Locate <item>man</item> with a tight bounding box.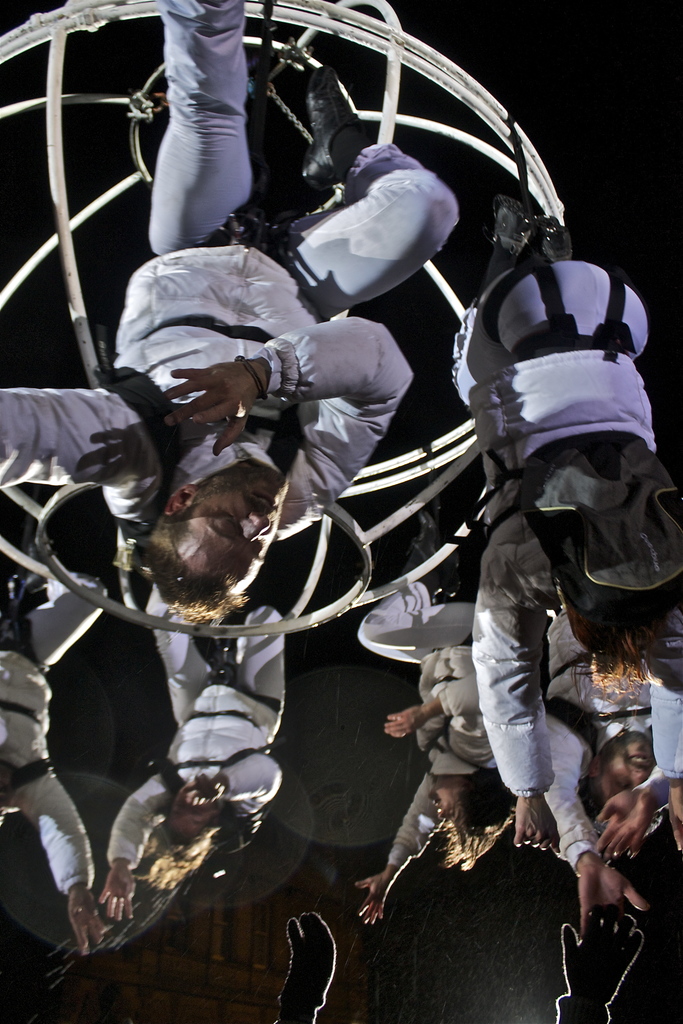
box=[351, 511, 520, 924].
